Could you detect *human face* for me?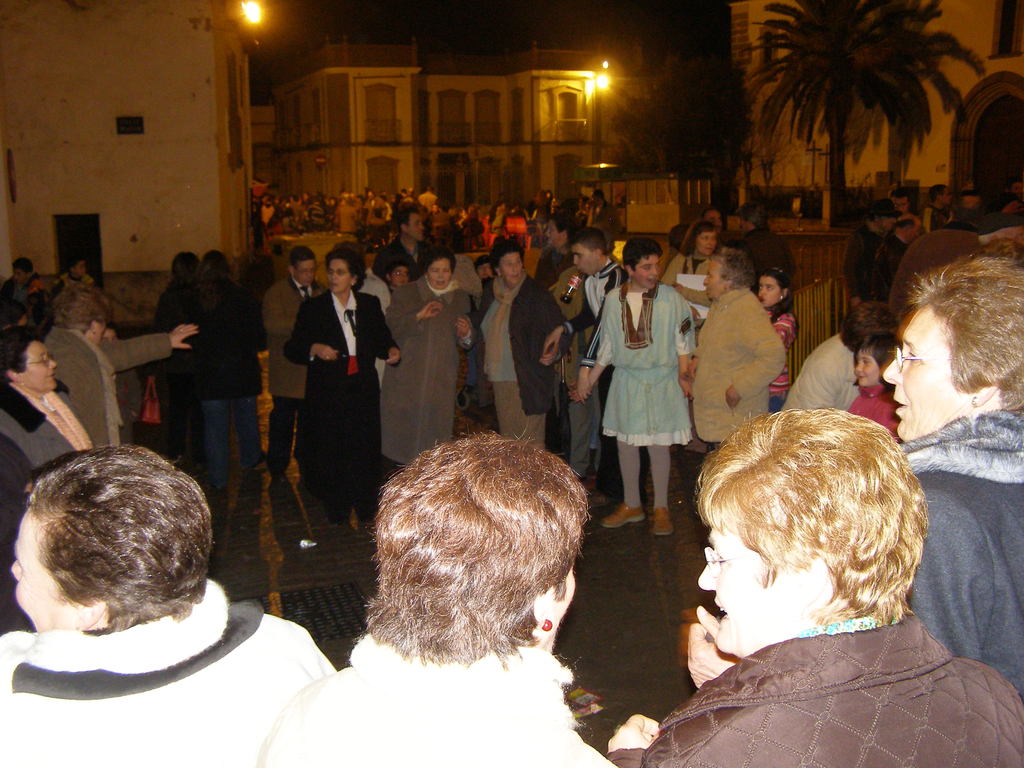
Detection result: locate(300, 259, 314, 286).
